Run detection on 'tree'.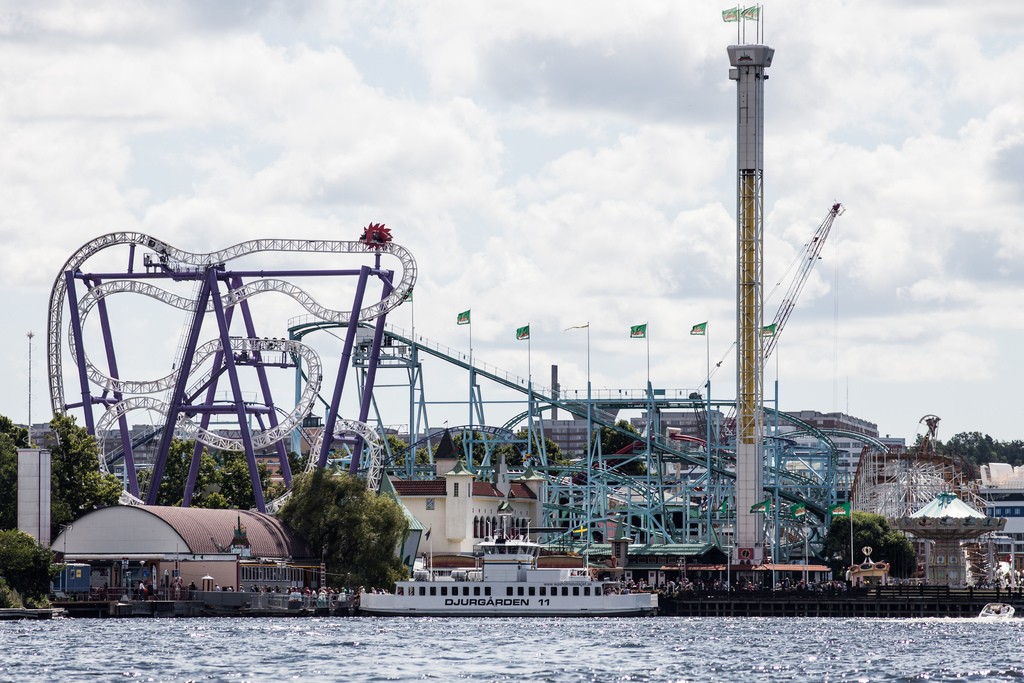
Result: locate(285, 475, 399, 580).
